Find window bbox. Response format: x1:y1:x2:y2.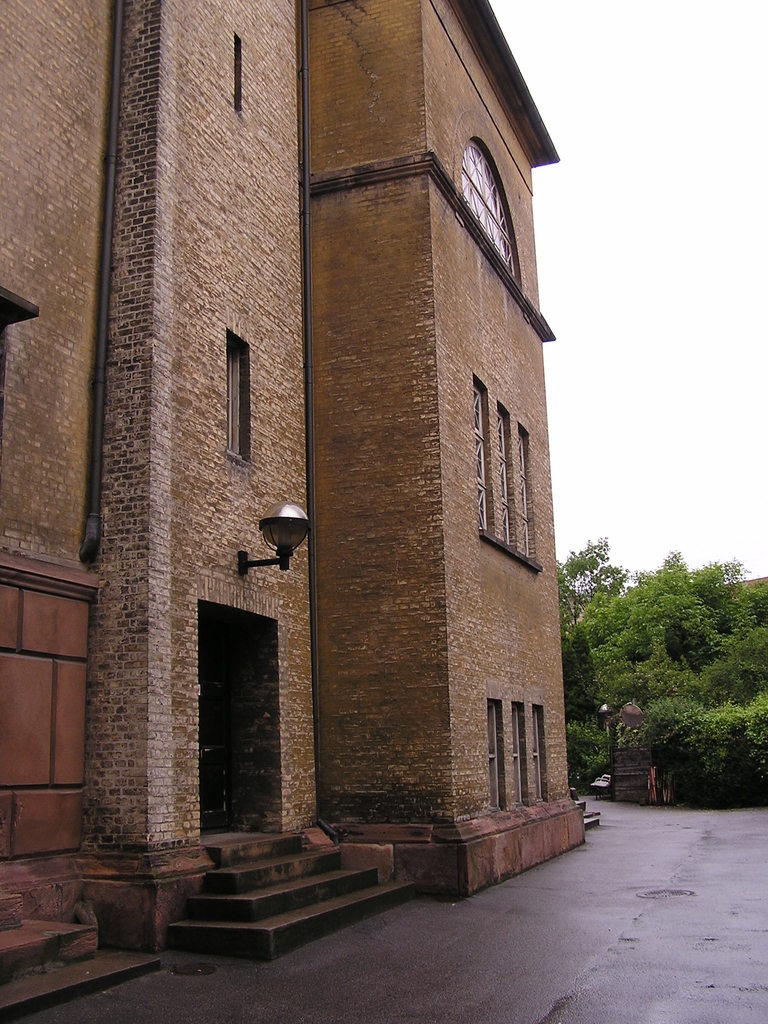
486:700:506:810.
